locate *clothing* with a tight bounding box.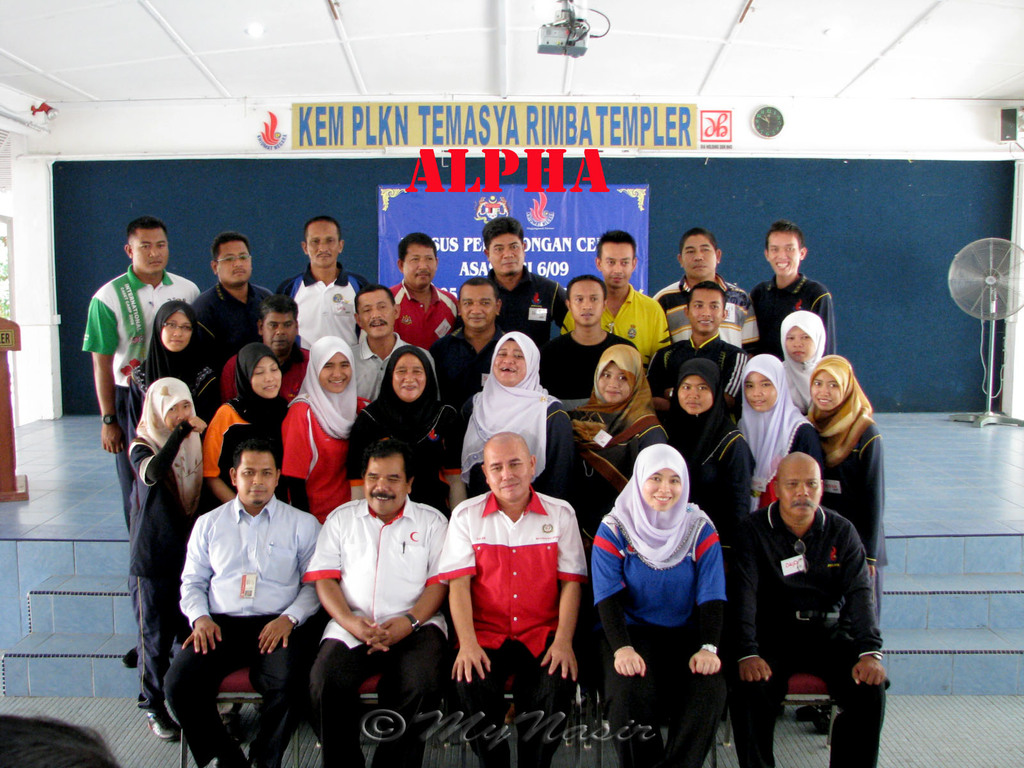
x1=360 y1=314 x2=401 y2=385.
